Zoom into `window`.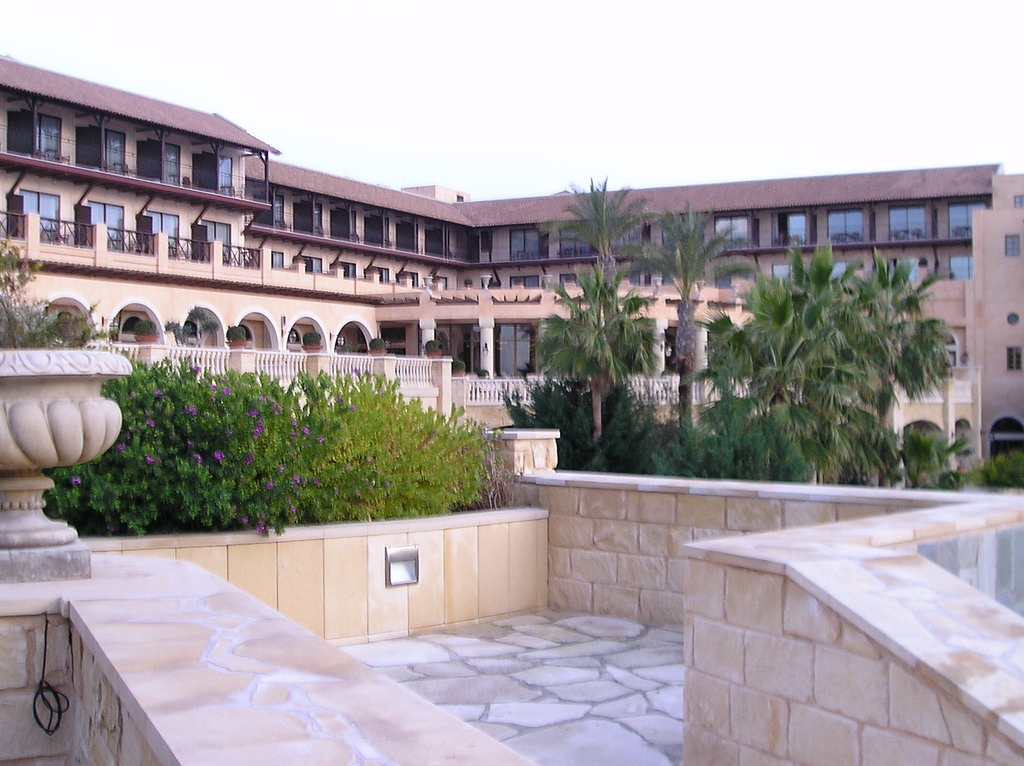
Zoom target: <bbox>200, 221, 233, 267</bbox>.
